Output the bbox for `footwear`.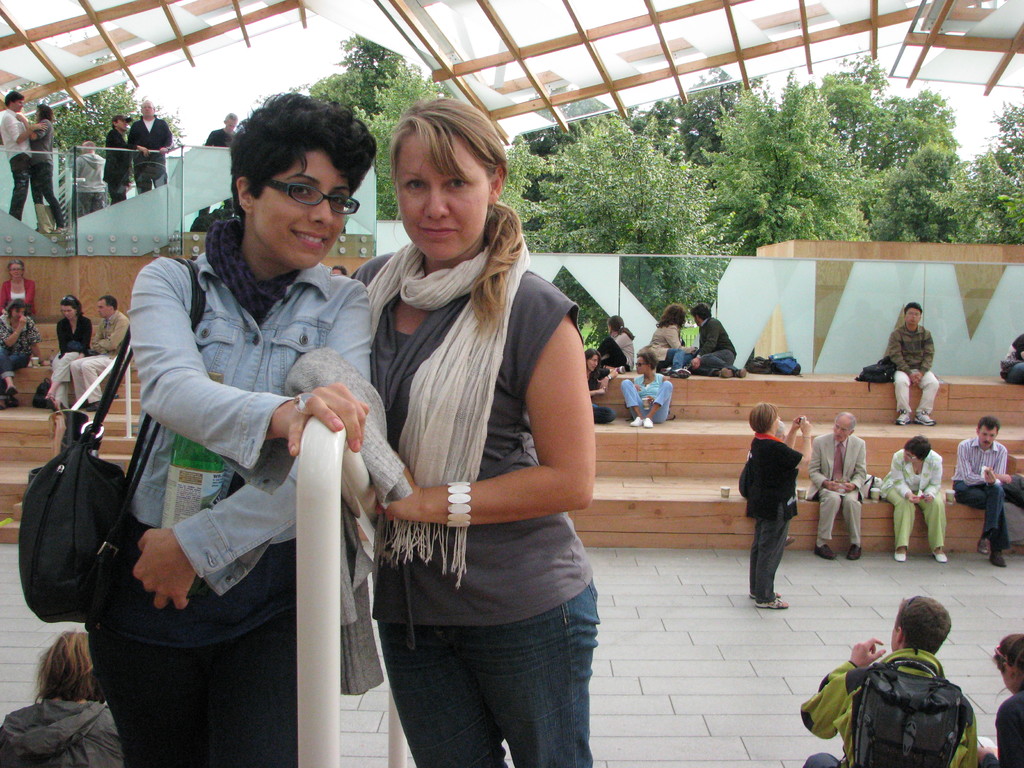
70 401 100 412.
